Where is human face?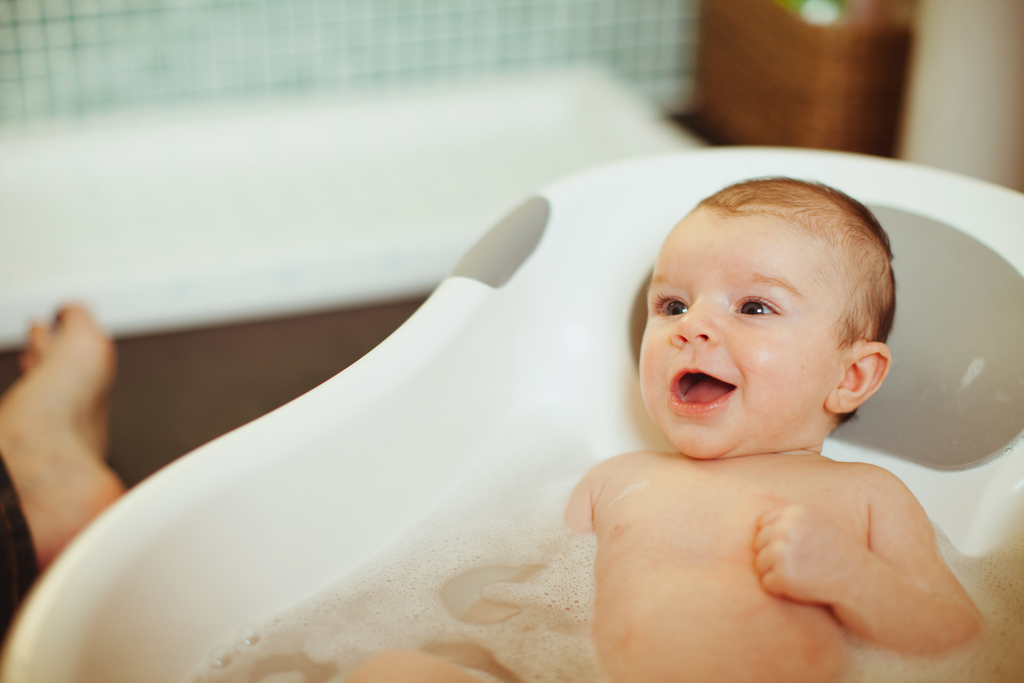
pyautogui.locateOnScreen(637, 210, 838, 461).
